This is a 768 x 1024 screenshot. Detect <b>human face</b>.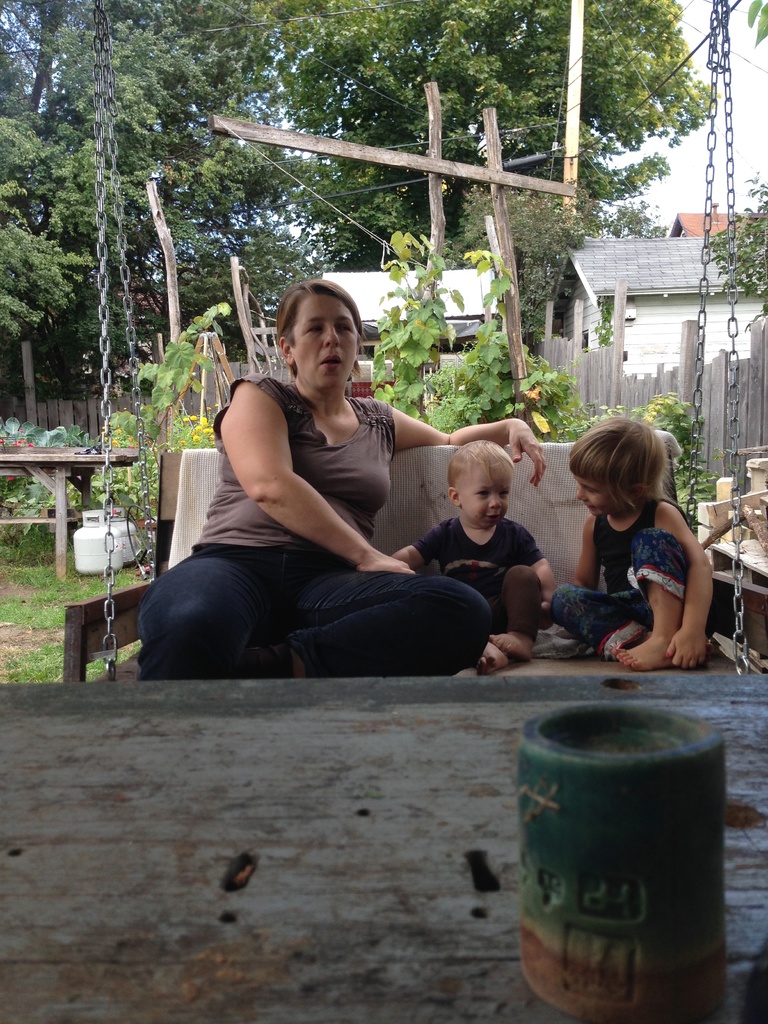
region(573, 472, 620, 512).
